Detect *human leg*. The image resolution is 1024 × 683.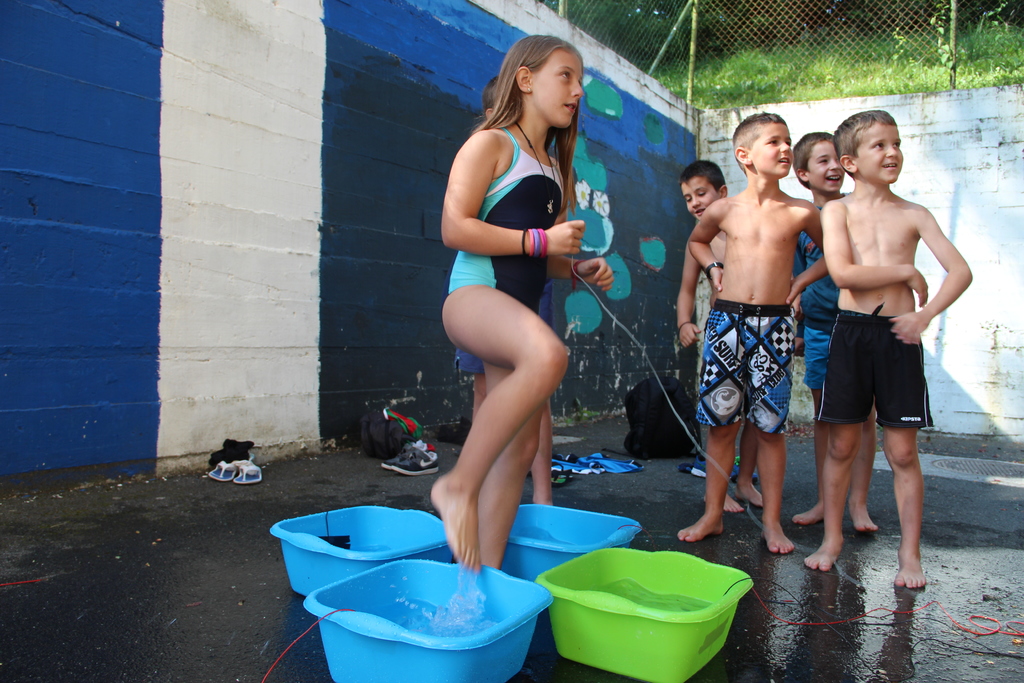
pyautogui.locateOnScreen(886, 434, 922, 586).
